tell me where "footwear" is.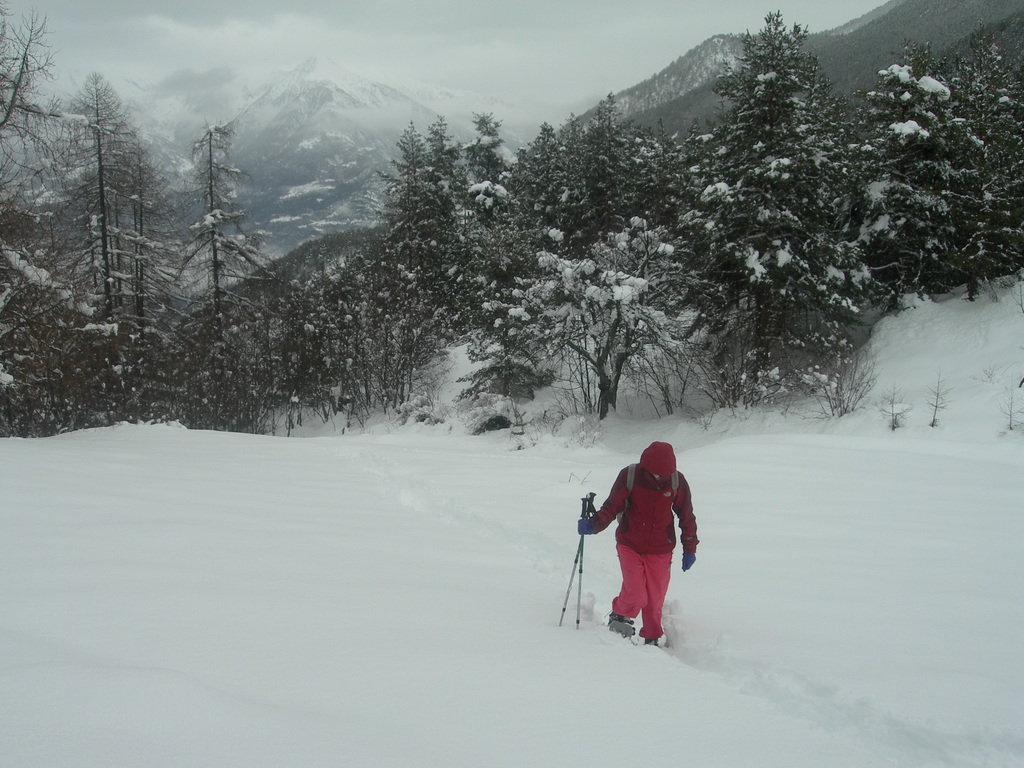
"footwear" is at select_region(643, 622, 669, 657).
